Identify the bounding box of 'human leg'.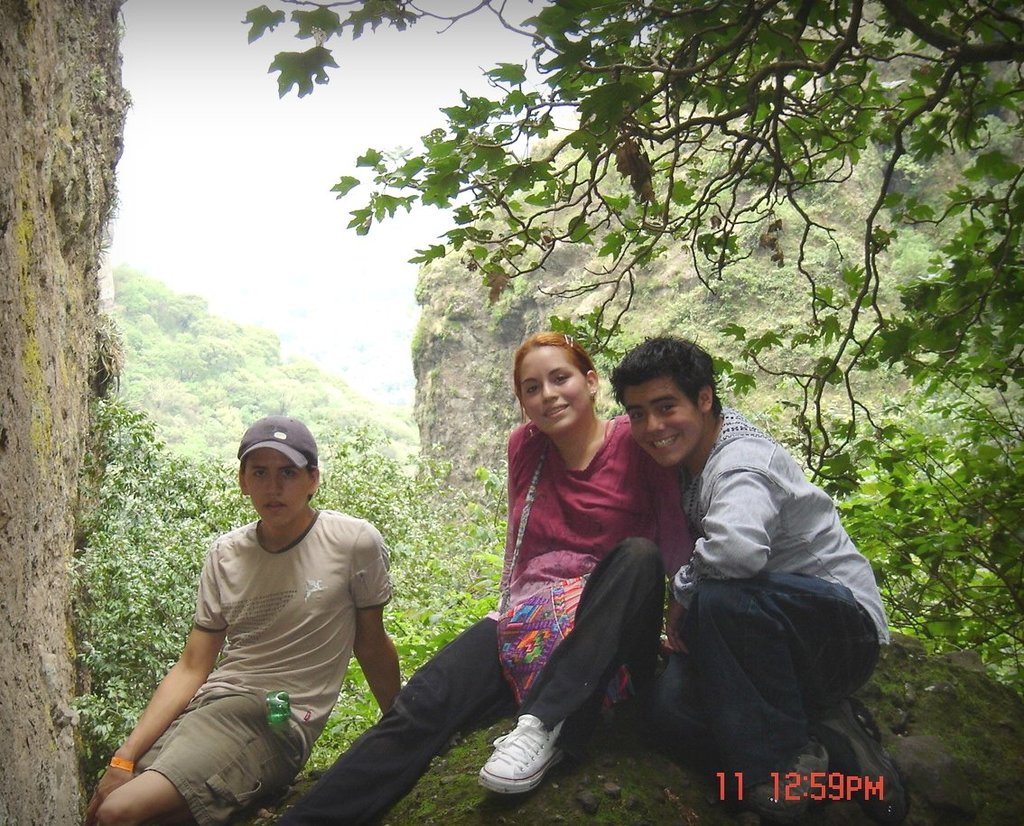
pyautogui.locateOnScreen(90, 766, 191, 825).
